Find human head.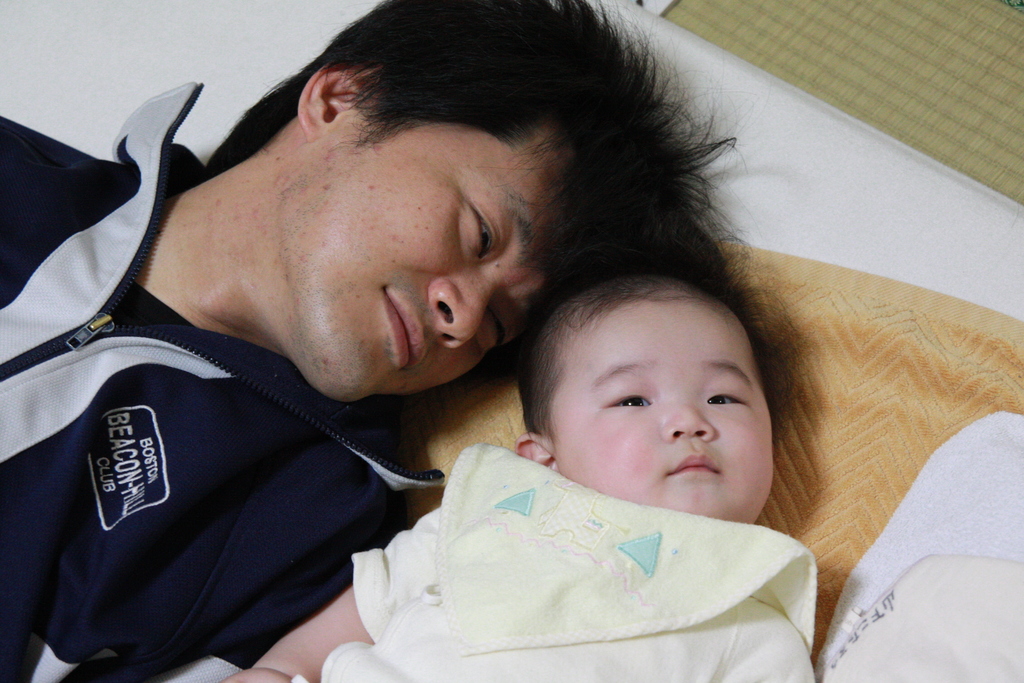
(x1=268, y1=0, x2=657, y2=406).
